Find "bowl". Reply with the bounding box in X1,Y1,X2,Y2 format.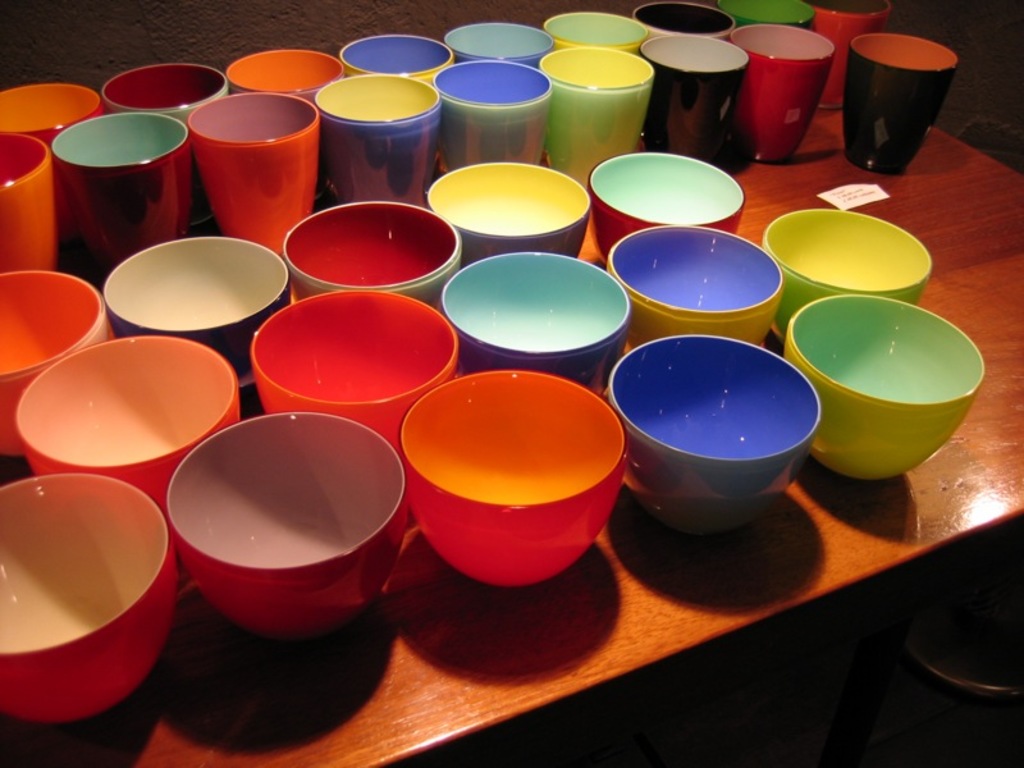
401,369,627,586.
